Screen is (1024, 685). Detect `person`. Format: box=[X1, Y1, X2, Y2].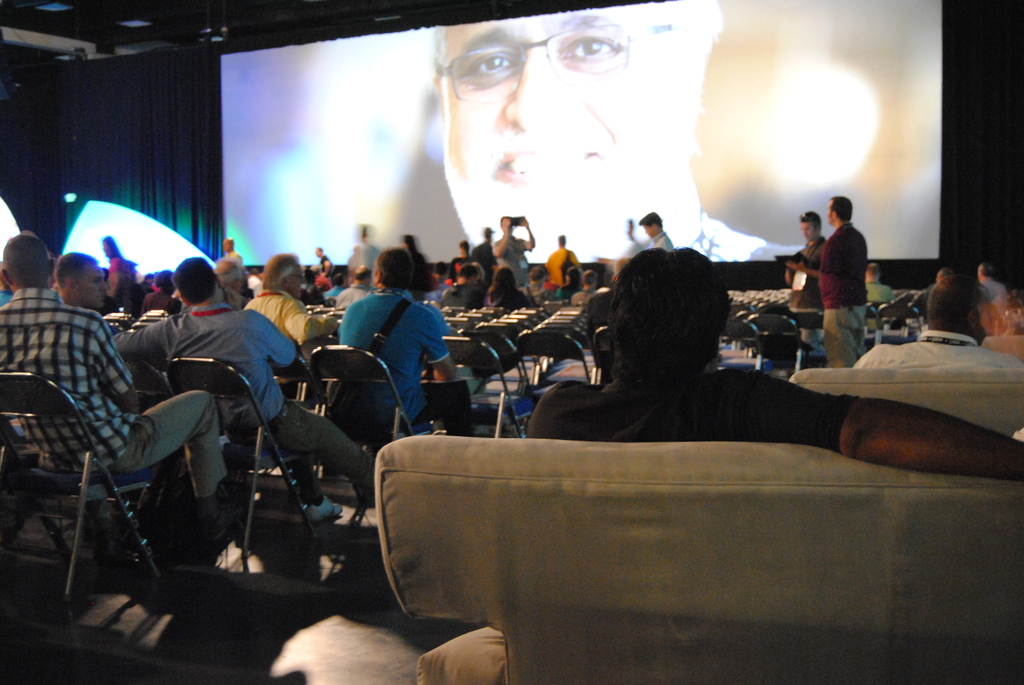
box=[99, 232, 137, 314].
